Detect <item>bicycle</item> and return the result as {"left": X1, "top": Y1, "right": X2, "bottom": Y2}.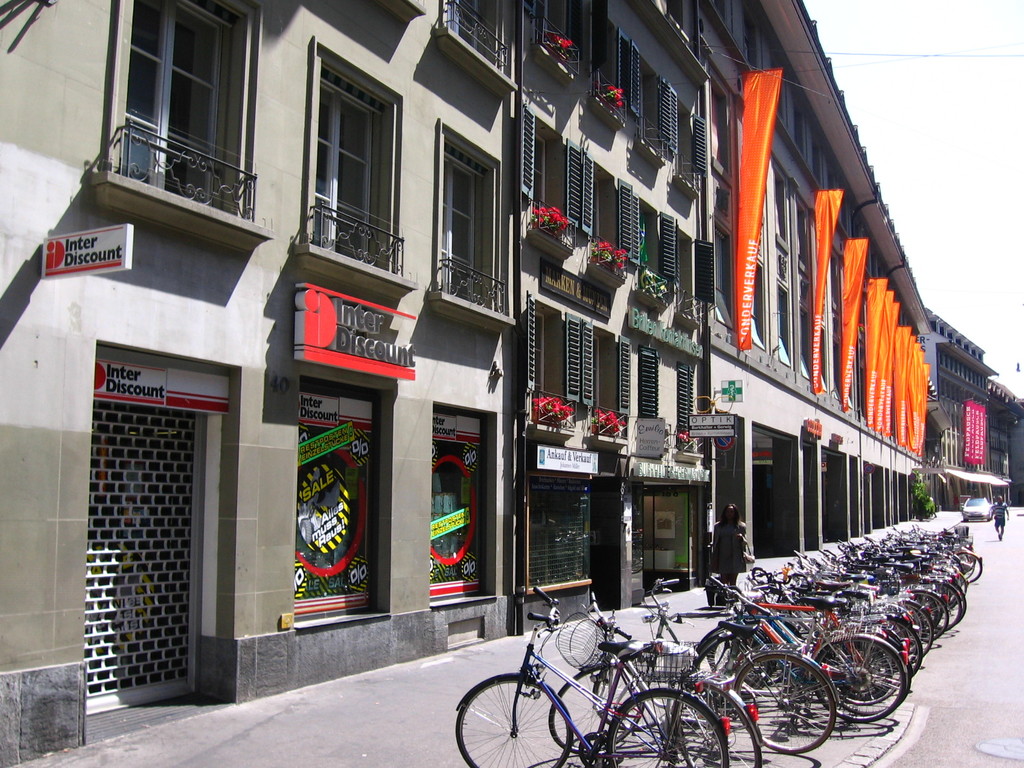
{"left": 826, "top": 547, "right": 952, "bottom": 646}.
